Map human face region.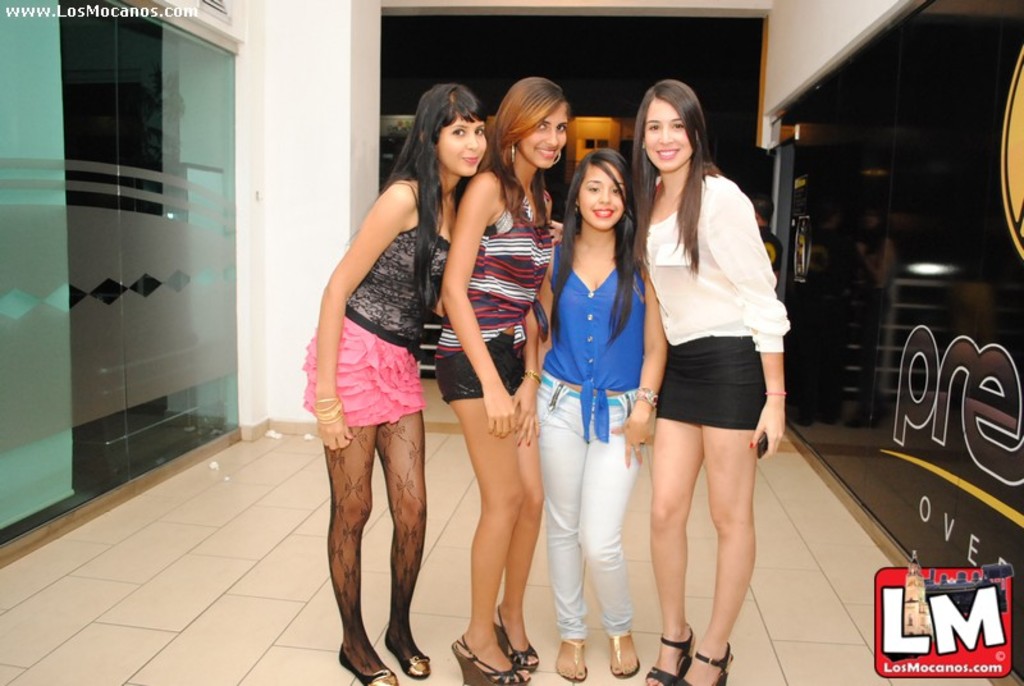
Mapped to l=644, t=101, r=691, b=166.
